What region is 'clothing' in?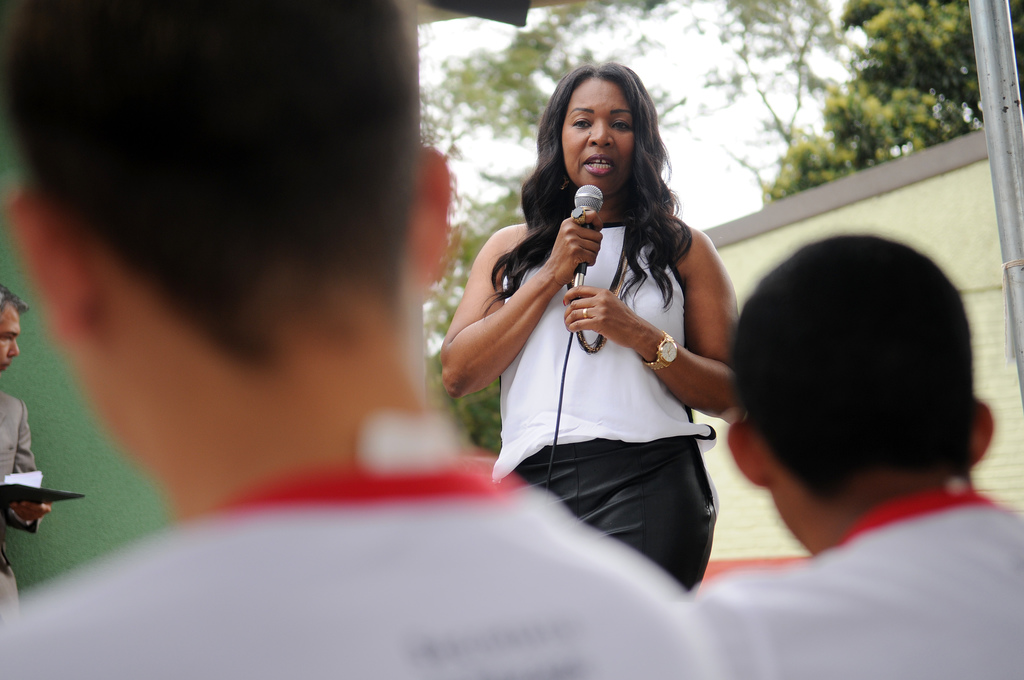
x1=492 y1=239 x2=719 y2=603.
